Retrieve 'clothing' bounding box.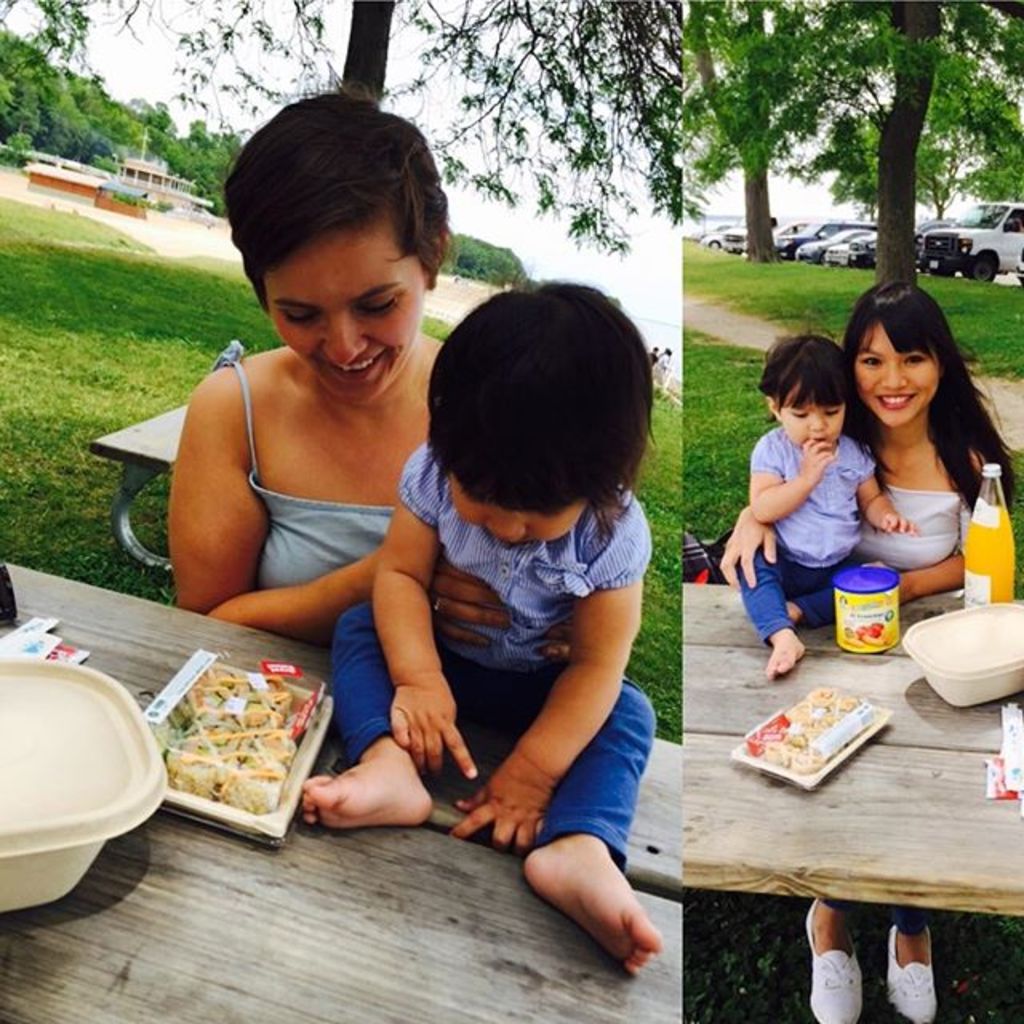
Bounding box: left=816, top=485, right=971, bottom=942.
